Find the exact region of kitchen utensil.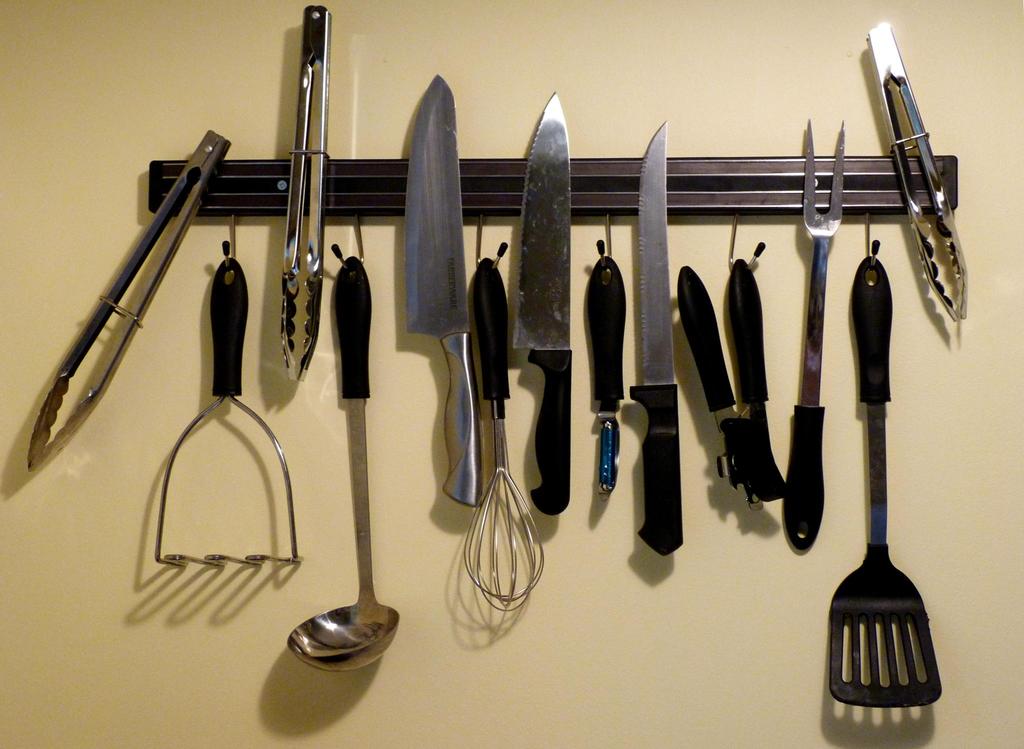
Exact region: Rect(28, 129, 232, 471).
